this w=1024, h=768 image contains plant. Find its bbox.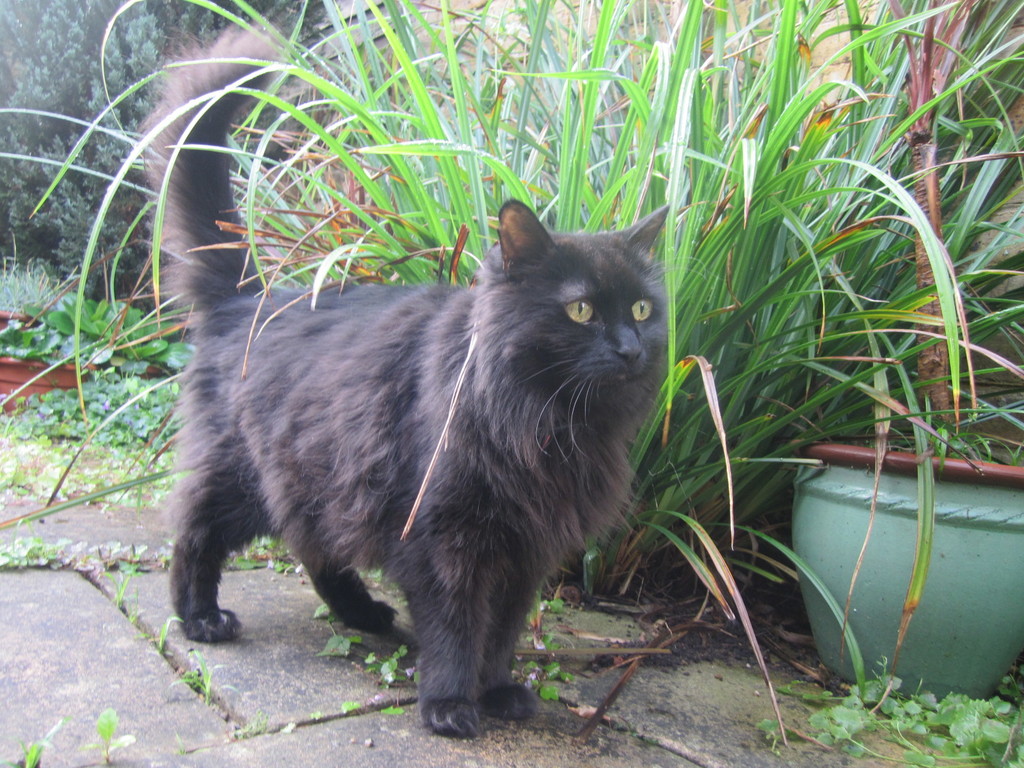
220, 531, 298, 577.
